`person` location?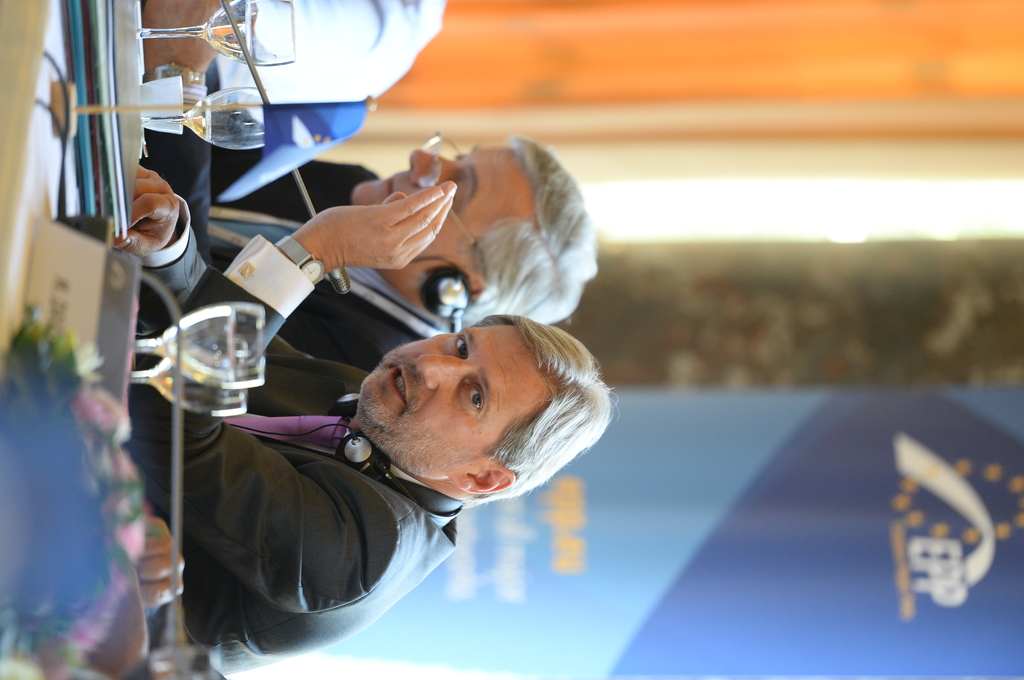
BBox(202, 0, 452, 108)
